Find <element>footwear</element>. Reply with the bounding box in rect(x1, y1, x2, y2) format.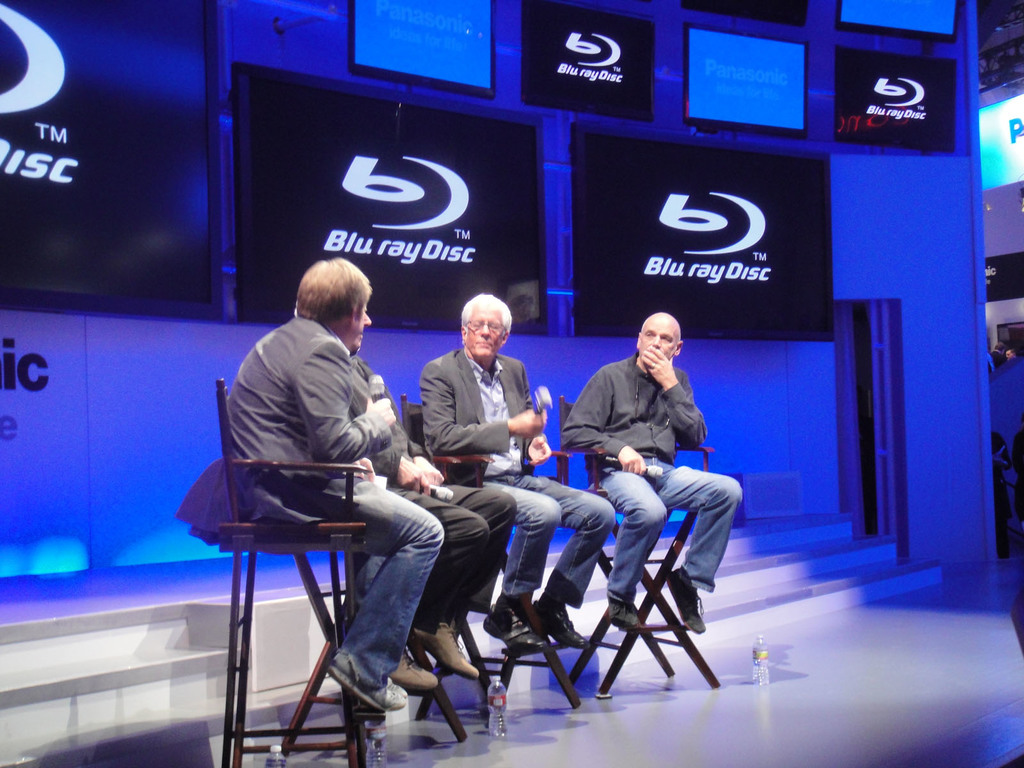
rect(325, 641, 408, 711).
